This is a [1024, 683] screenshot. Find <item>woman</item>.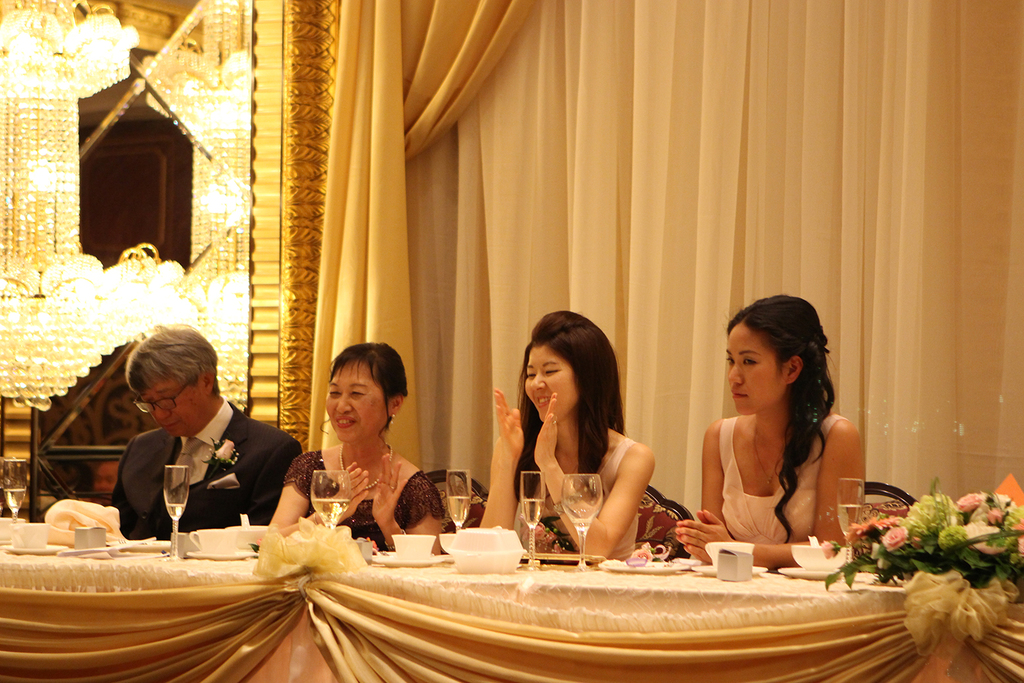
Bounding box: [264,341,459,560].
